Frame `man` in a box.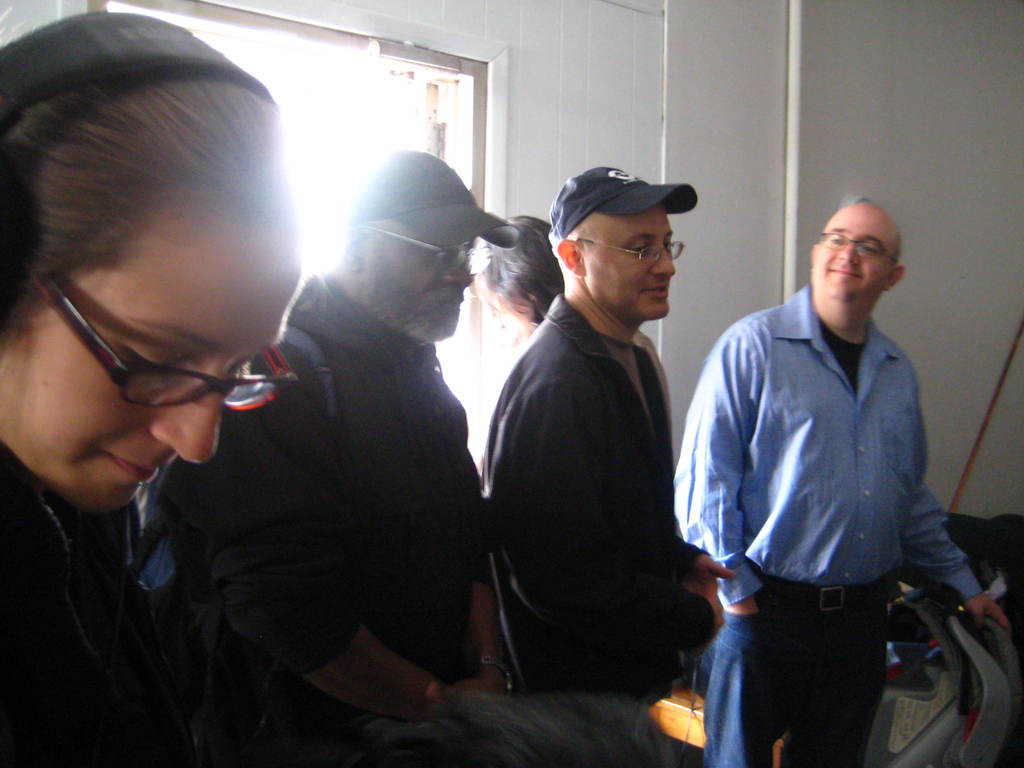
locate(673, 192, 1013, 767).
